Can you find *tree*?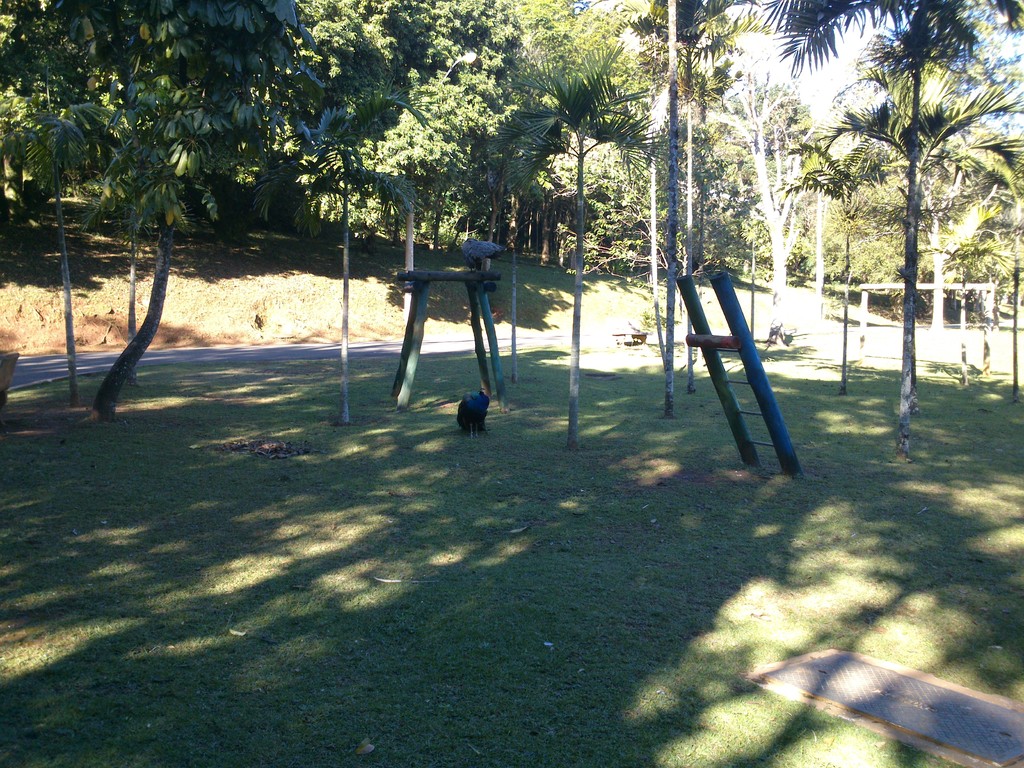
Yes, bounding box: 772 0 1017 340.
